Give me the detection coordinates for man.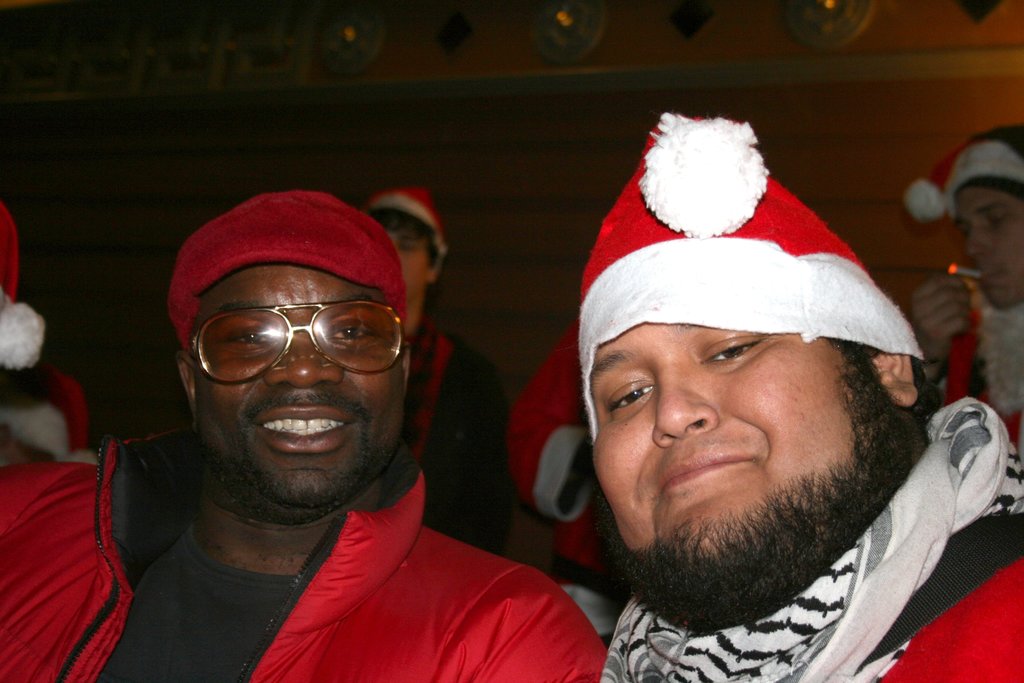
895/120/1023/470.
